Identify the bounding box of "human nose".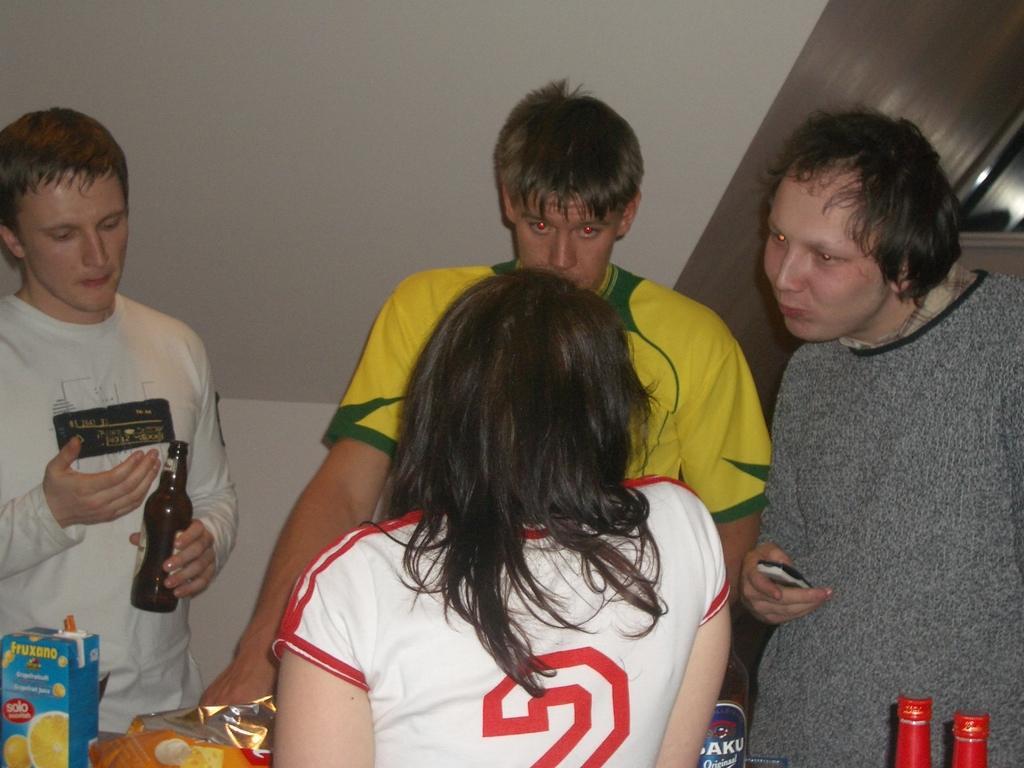
BBox(82, 227, 111, 285).
